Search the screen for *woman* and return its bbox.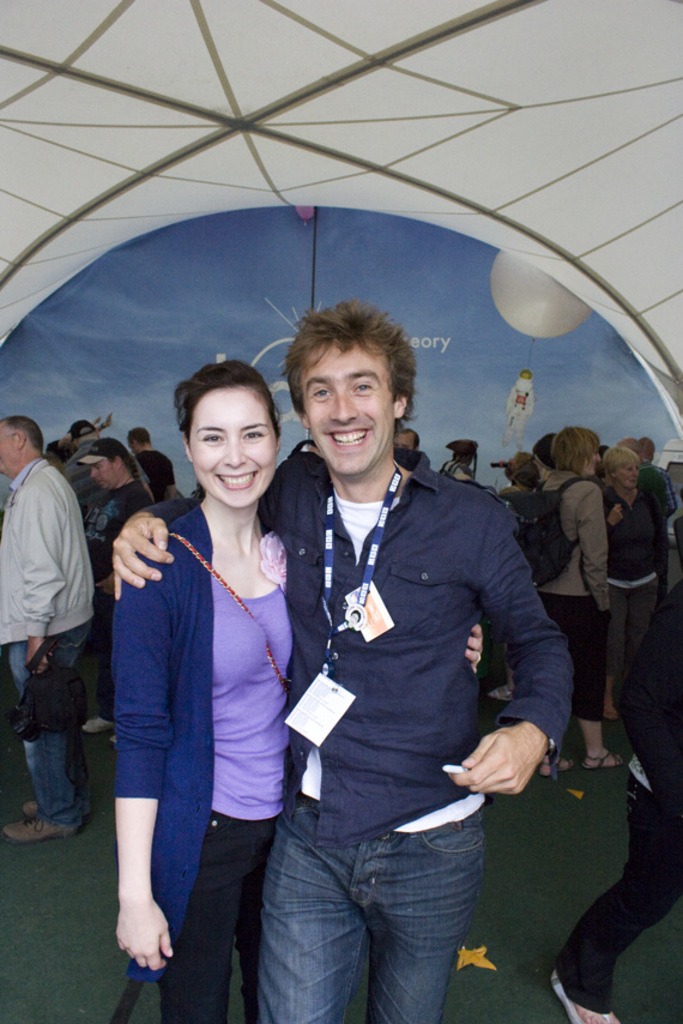
Found: BBox(579, 435, 666, 724).
